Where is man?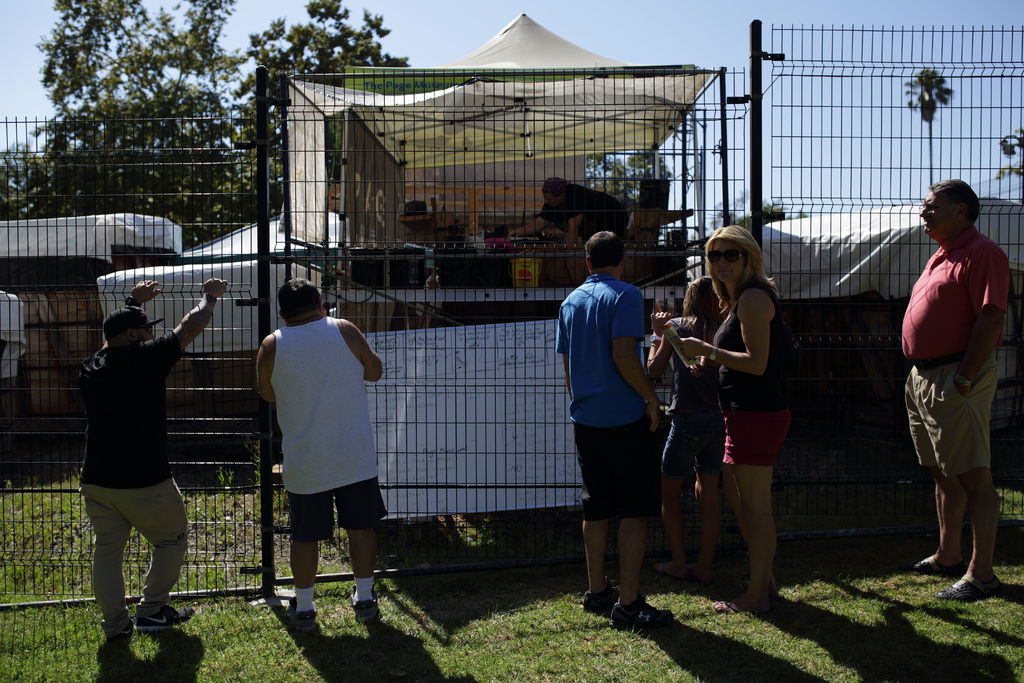
(72, 279, 230, 643).
